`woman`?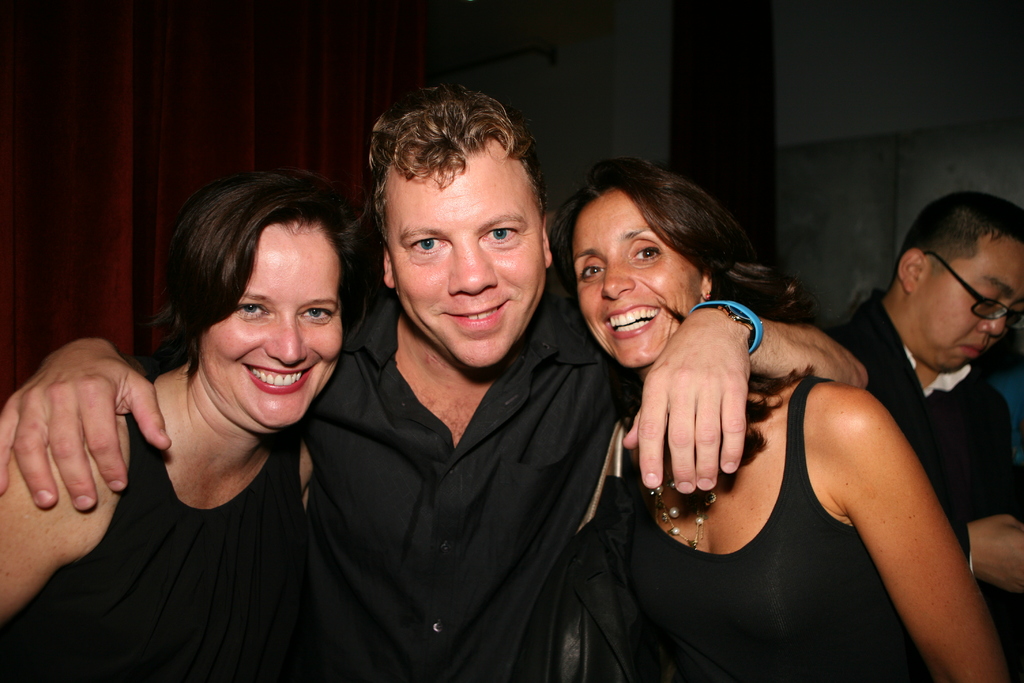
Rect(543, 172, 1015, 682)
